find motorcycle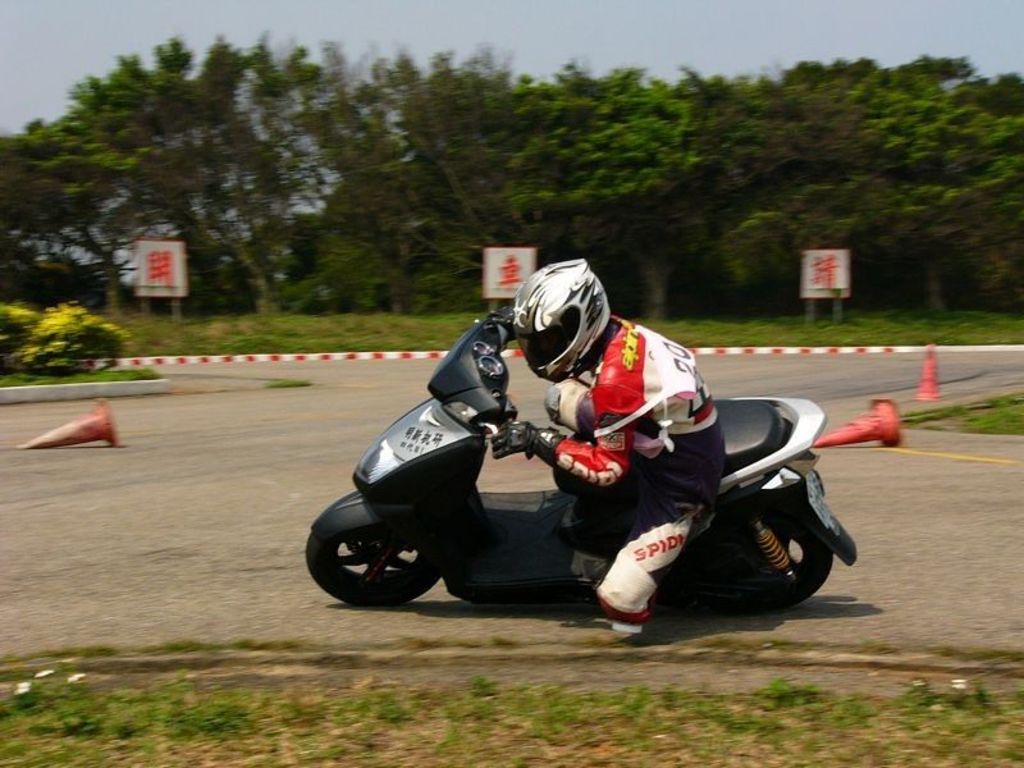
l=291, t=352, r=884, b=632
